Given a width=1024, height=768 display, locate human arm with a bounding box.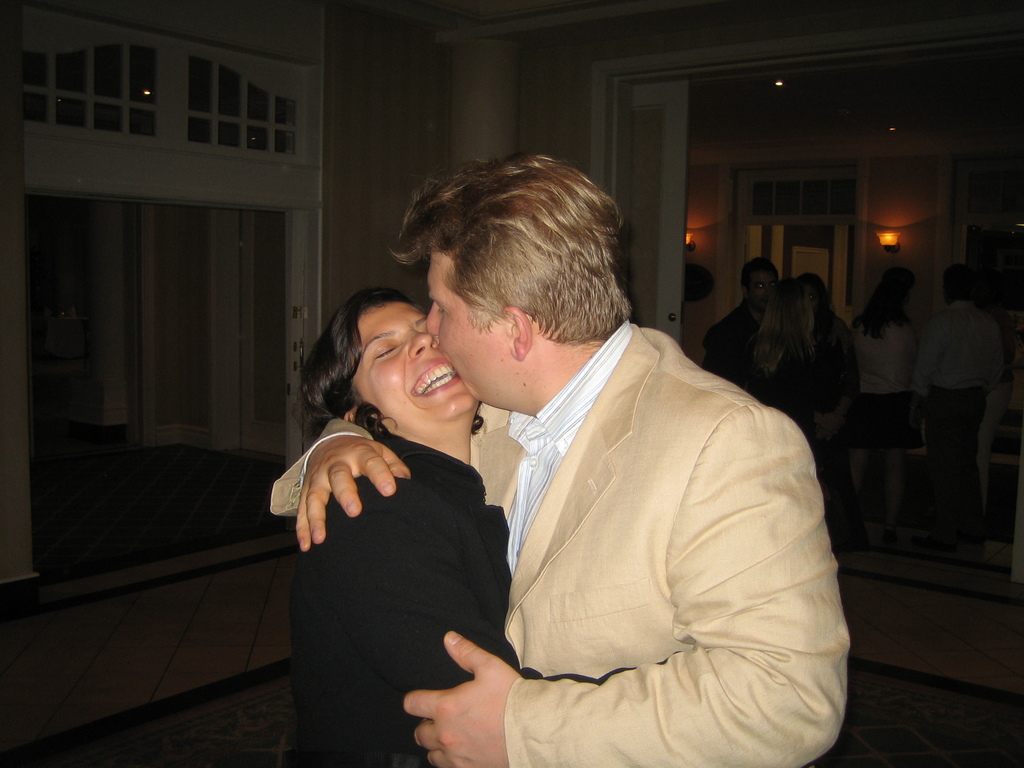
Located: l=349, t=490, r=529, b=697.
